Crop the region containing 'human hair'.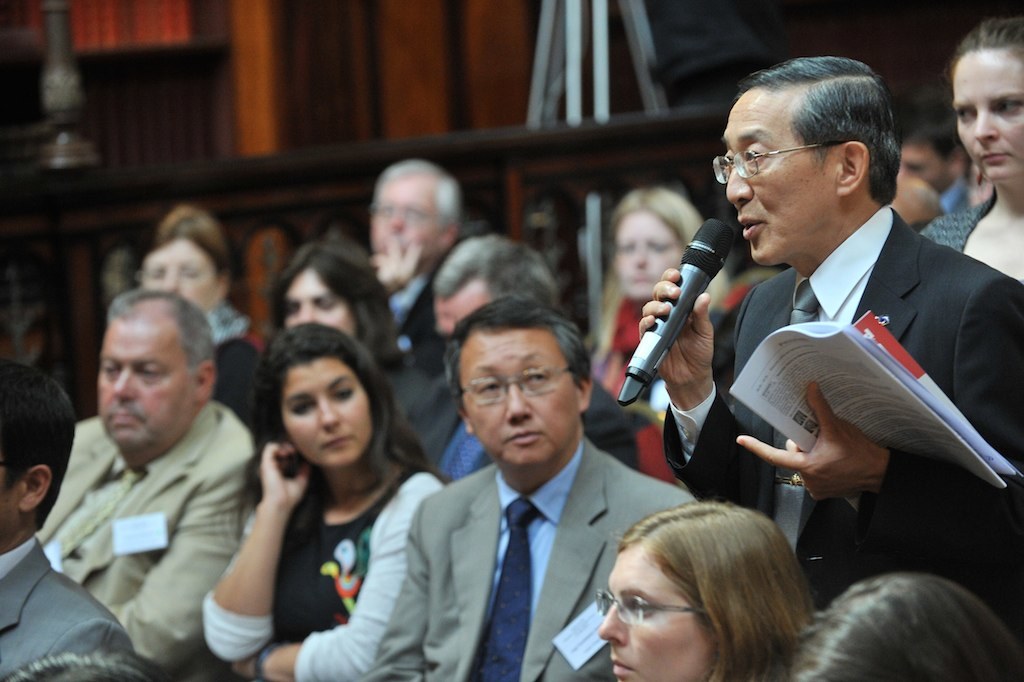
Crop region: <bbox>155, 199, 221, 266</bbox>.
